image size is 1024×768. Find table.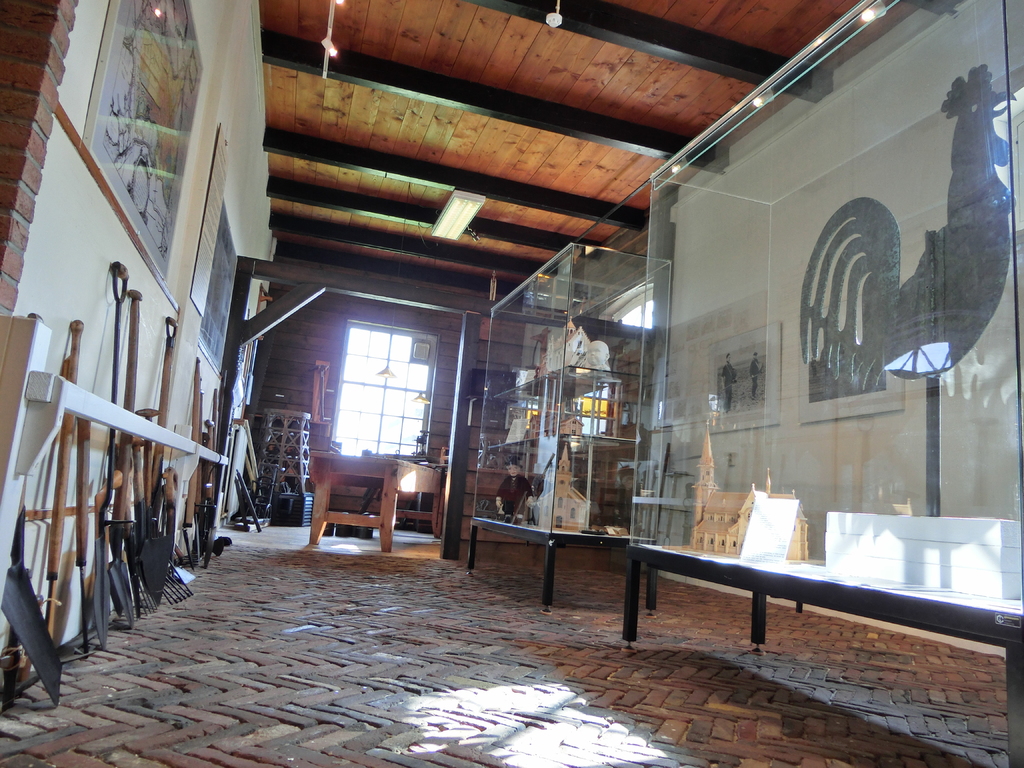
[296, 440, 446, 564].
